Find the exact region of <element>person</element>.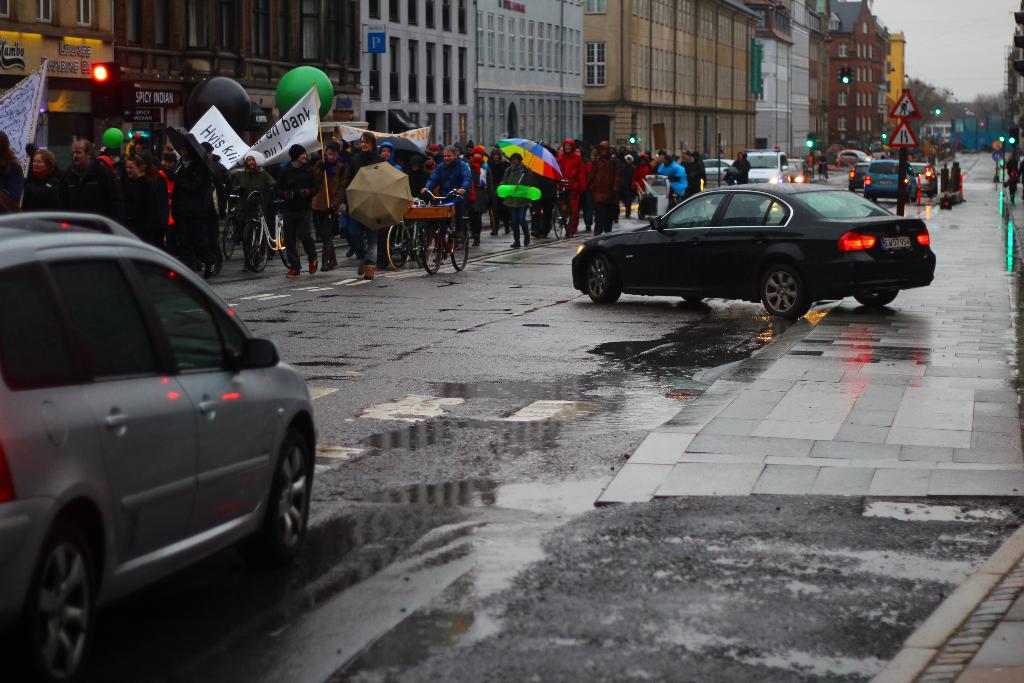
Exact region: [263,139,325,278].
